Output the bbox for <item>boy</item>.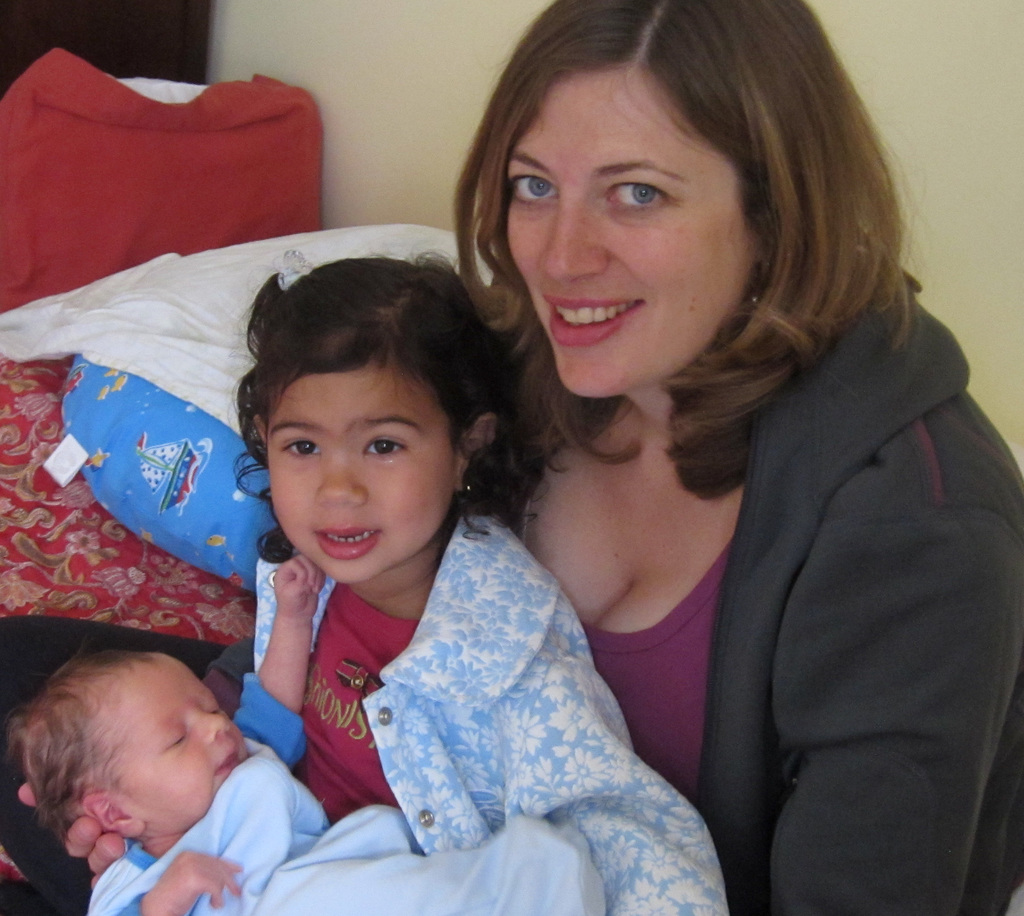
BBox(0, 554, 605, 915).
